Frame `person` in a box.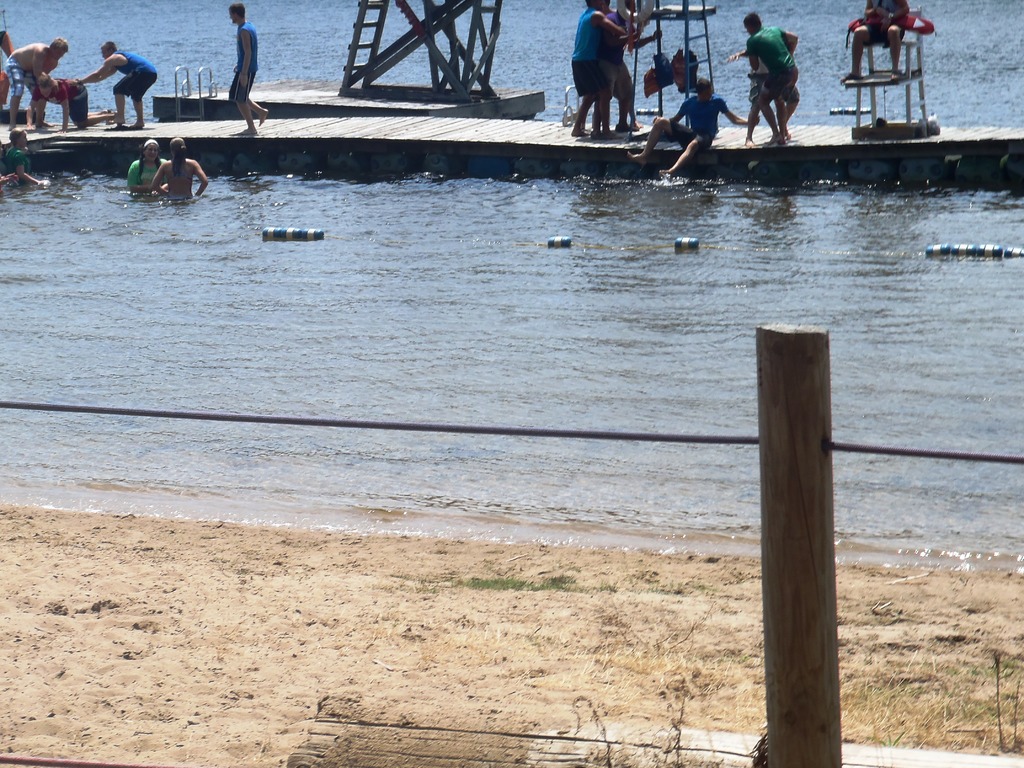
pyautogui.locateOnScreen(594, 0, 663, 130).
